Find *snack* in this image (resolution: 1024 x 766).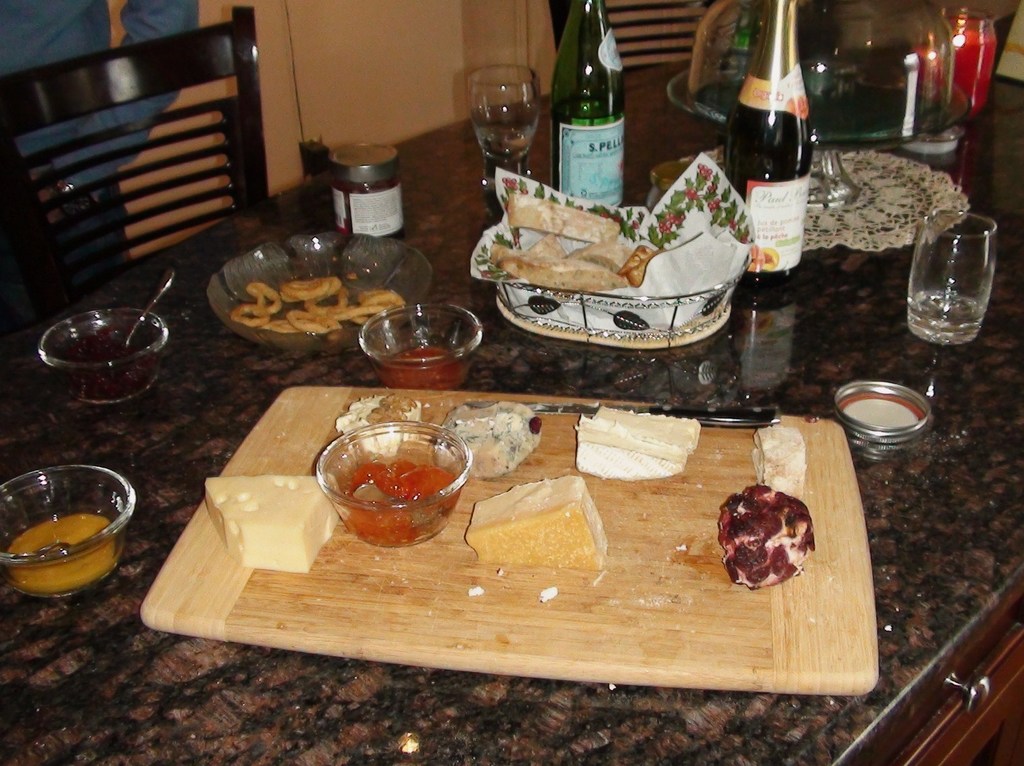
BBox(438, 401, 535, 477).
